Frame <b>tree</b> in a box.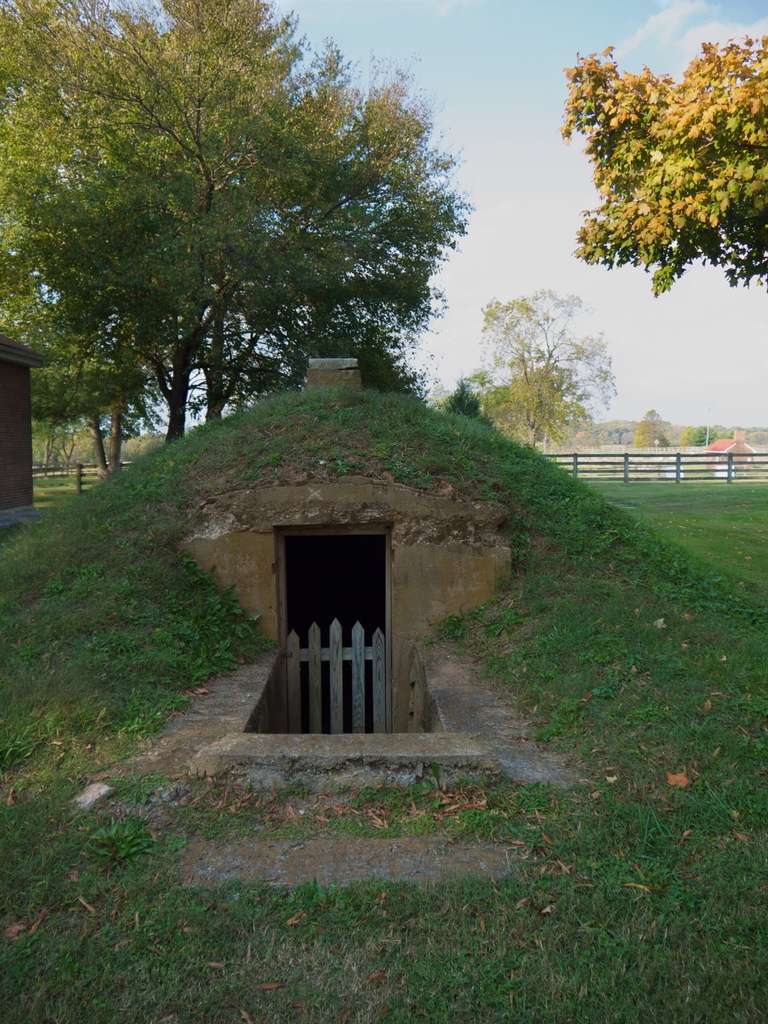
<bbox>555, 30, 767, 300</bbox>.
